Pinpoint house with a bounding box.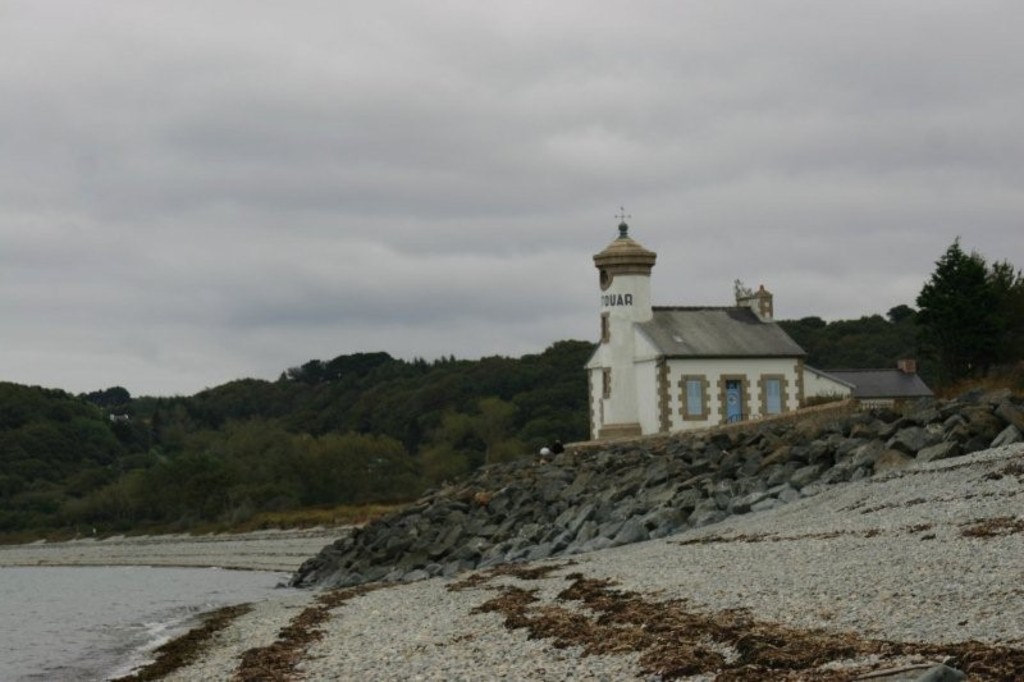
<box>835,337,951,409</box>.
